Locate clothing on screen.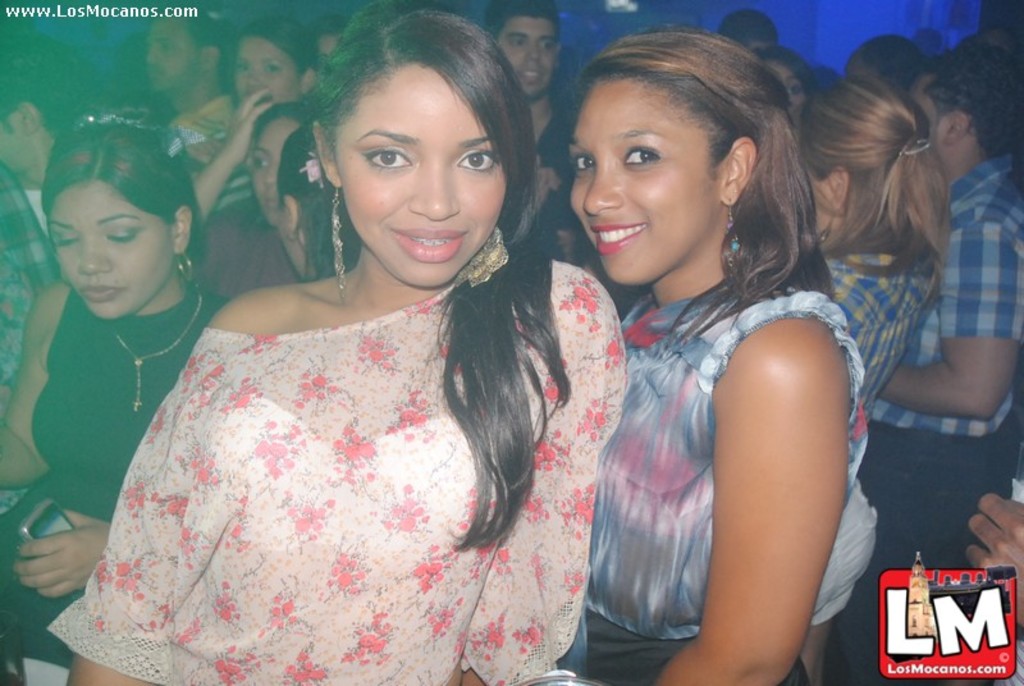
On screen at left=836, top=151, right=1023, bottom=685.
